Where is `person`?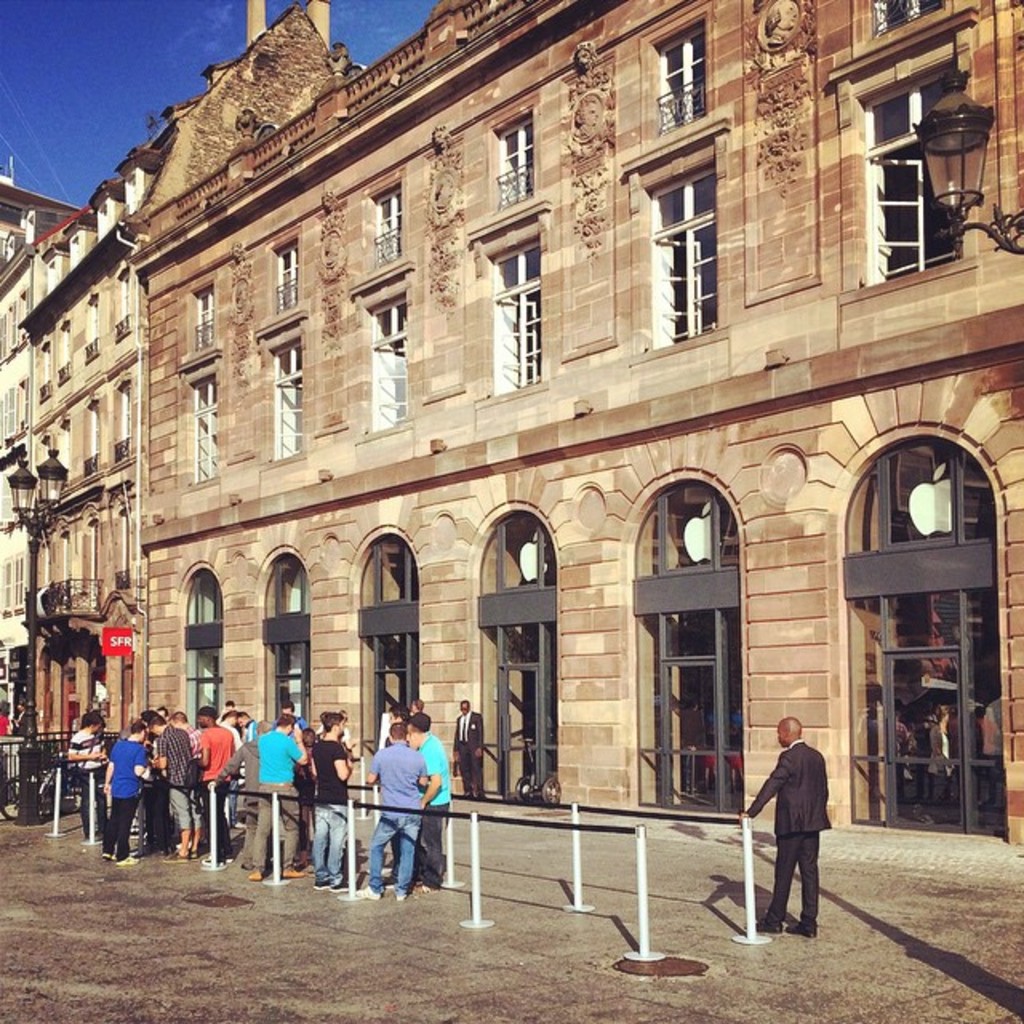
734 715 832 944.
